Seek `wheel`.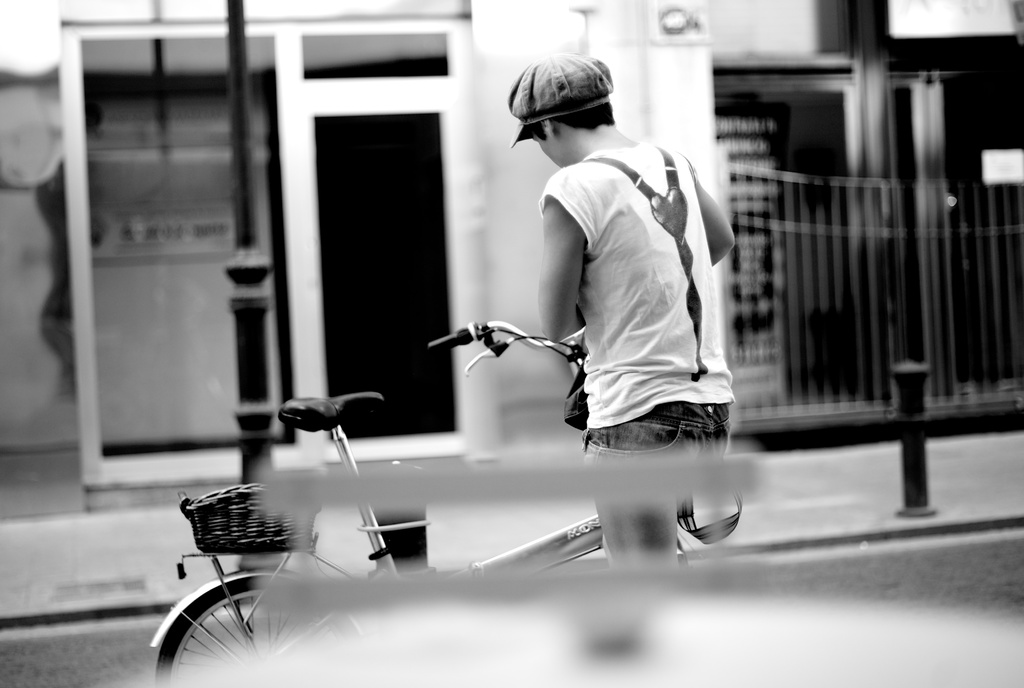
x1=154 y1=576 x2=367 y2=687.
